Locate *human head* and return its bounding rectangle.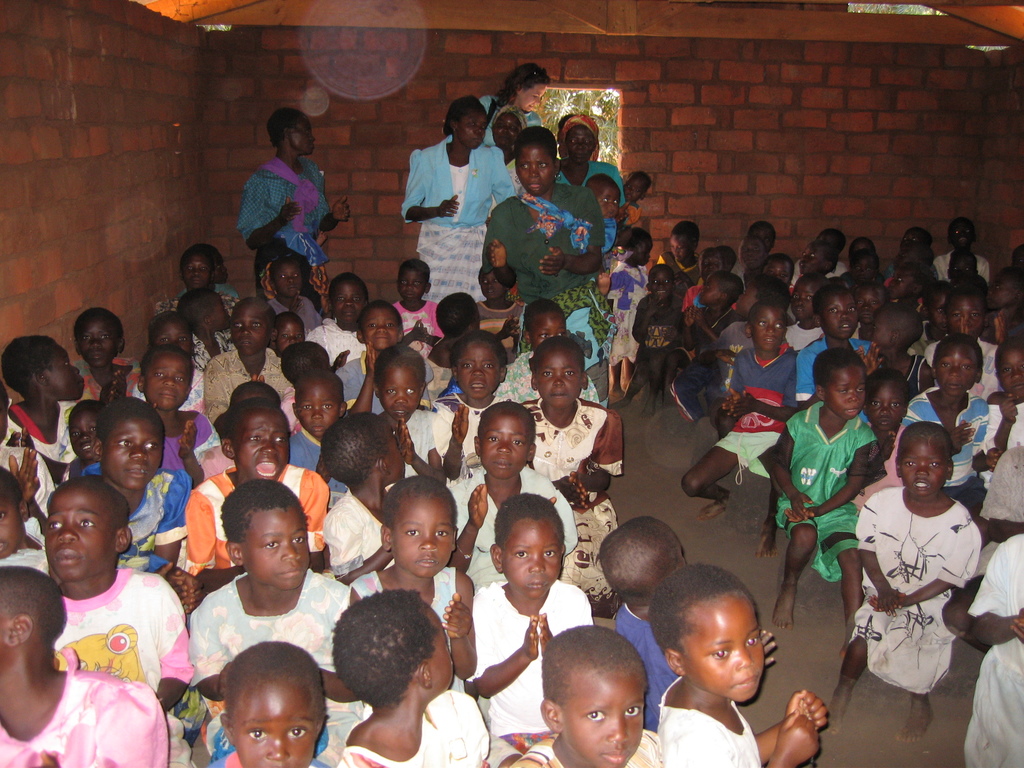
[x1=330, y1=589, x2=448, y2=708].
